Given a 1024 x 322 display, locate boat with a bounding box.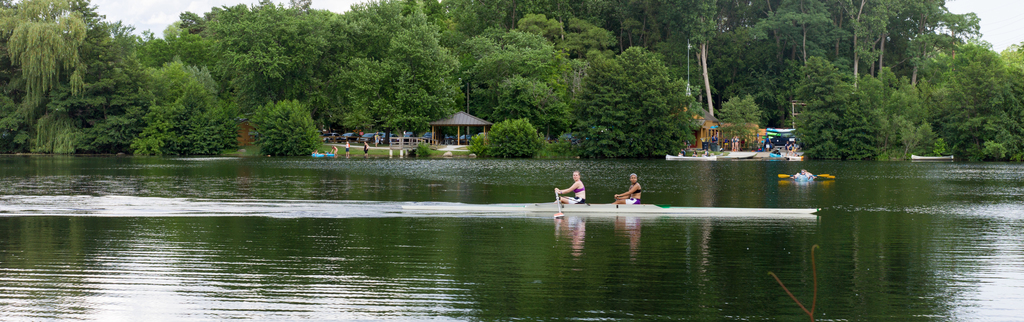
Located: rect(766, 149, 780, 162).
